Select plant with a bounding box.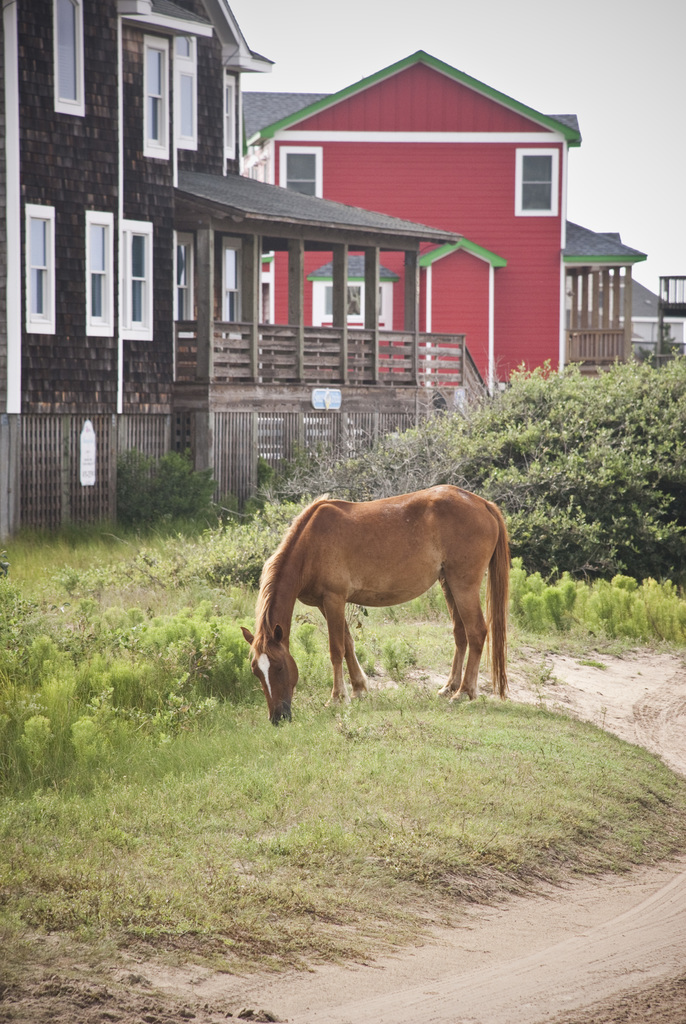
crop(69, 718, 99, 769).
